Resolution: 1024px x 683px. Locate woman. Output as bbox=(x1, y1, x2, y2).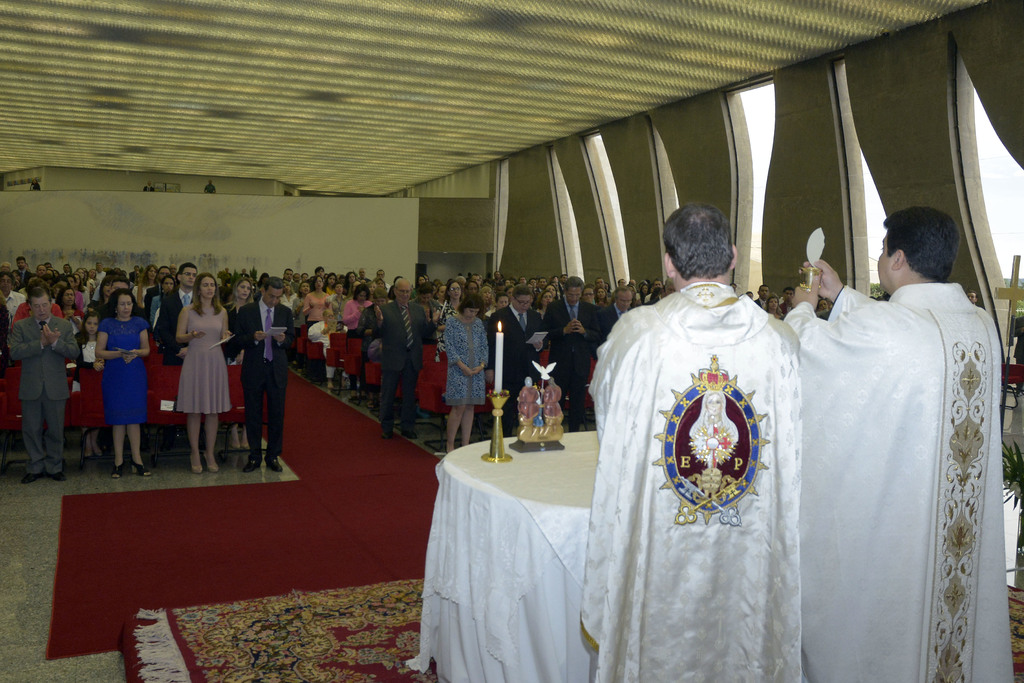
bbox=(92, 269, 101, 302).
